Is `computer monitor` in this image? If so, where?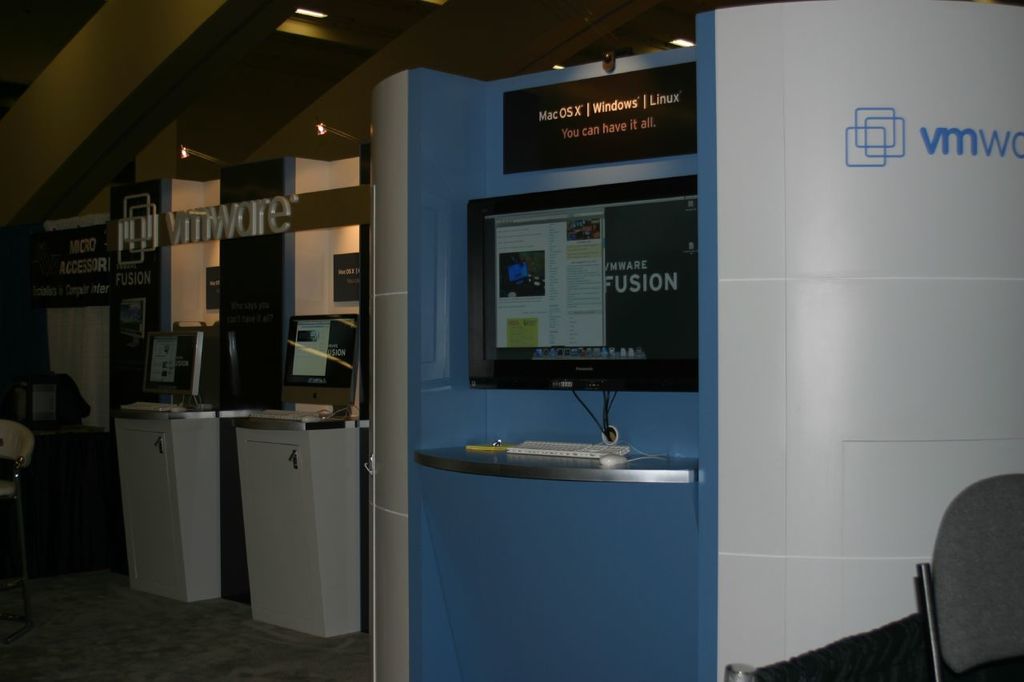
Yes, at crop(134, 330, 202, 409).
